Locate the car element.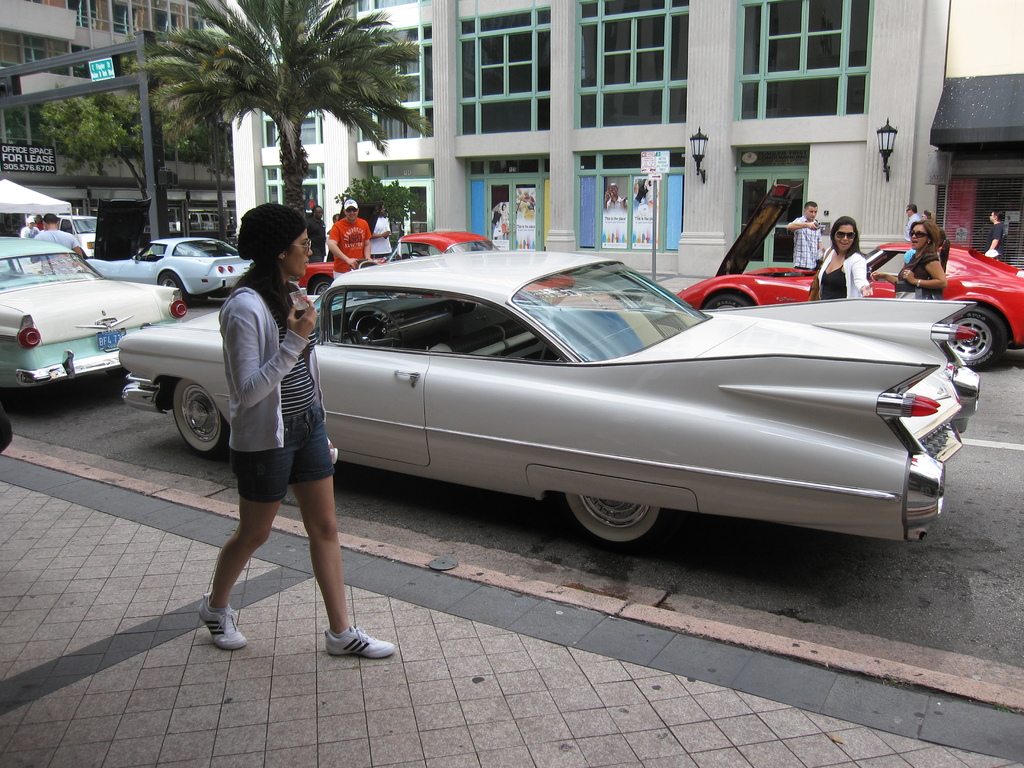
Element bbox: [left=678, top=243, right=1023, bottom=372].
